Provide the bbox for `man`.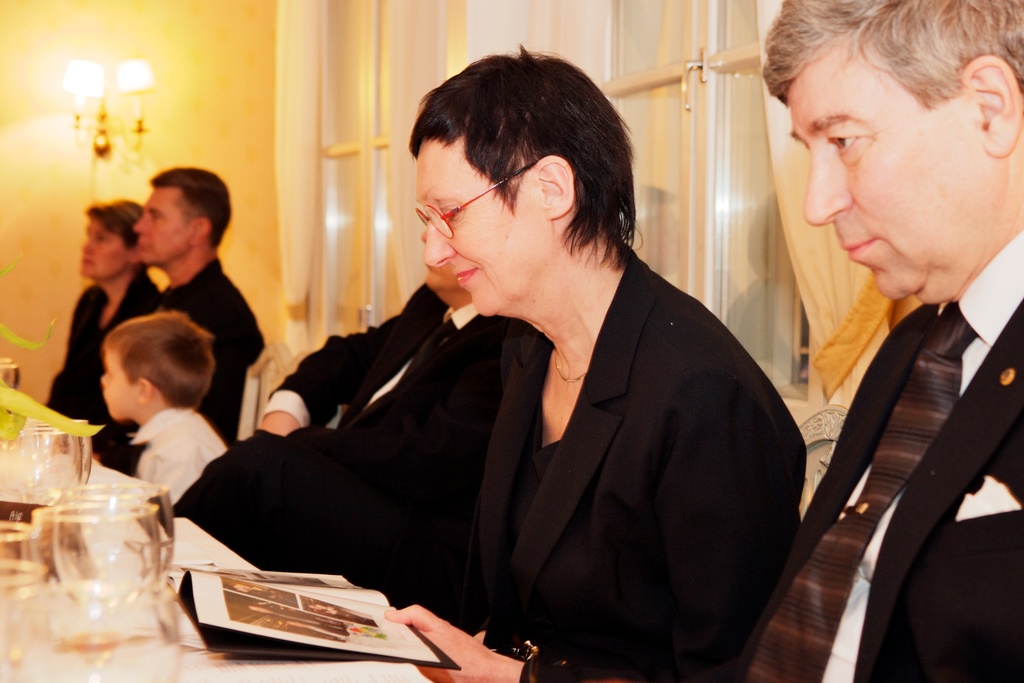
locate(254, 233, 479, 433).
